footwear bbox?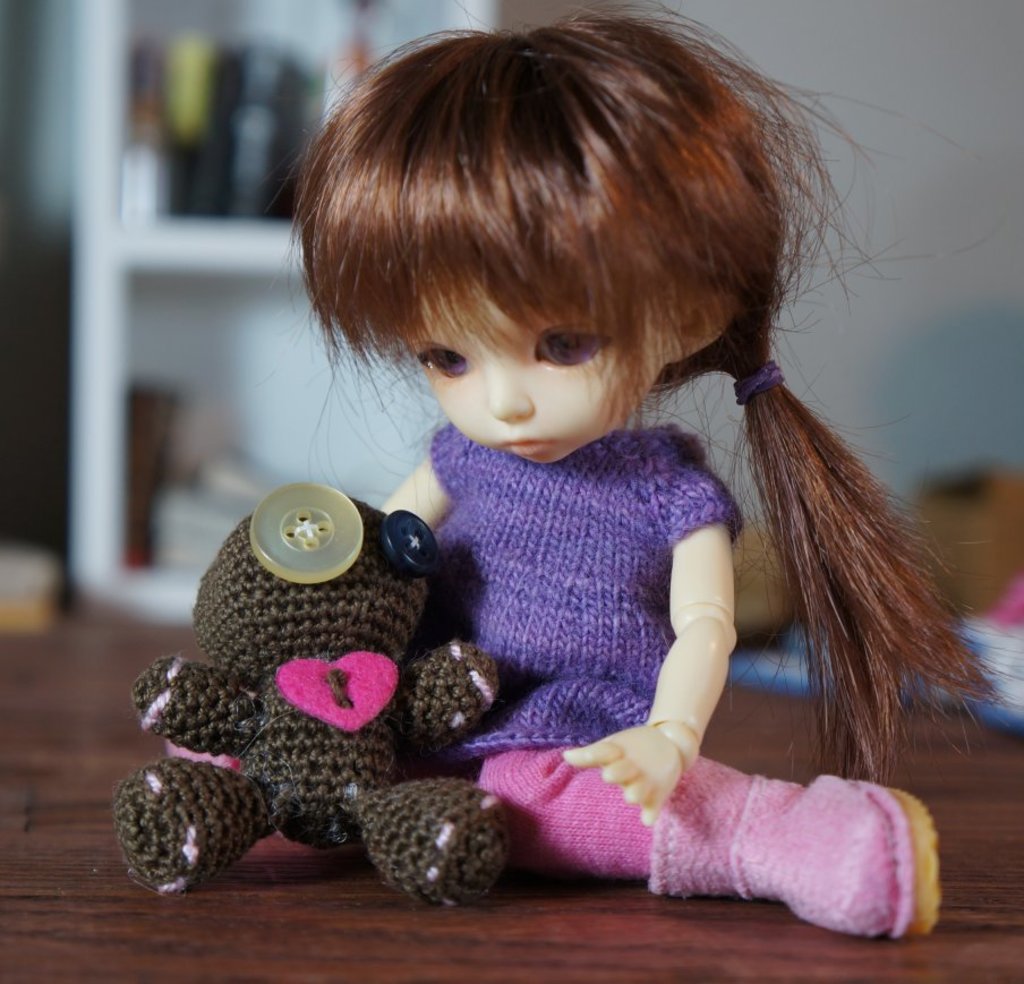
rect(649, 745, 941, 946)
